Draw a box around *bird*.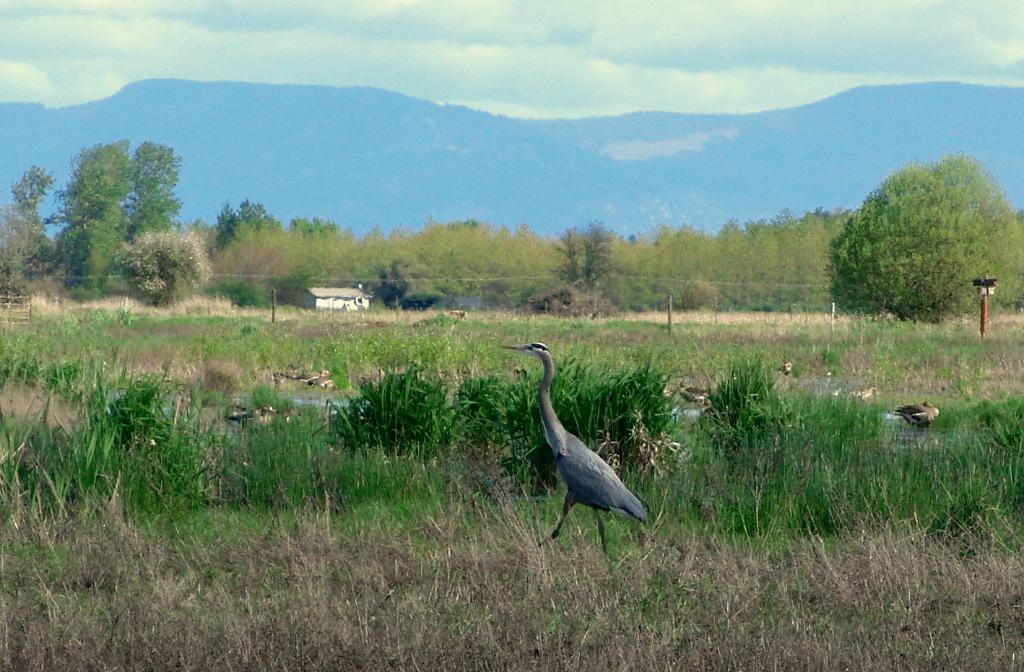
[303, 376, 334, 392].
